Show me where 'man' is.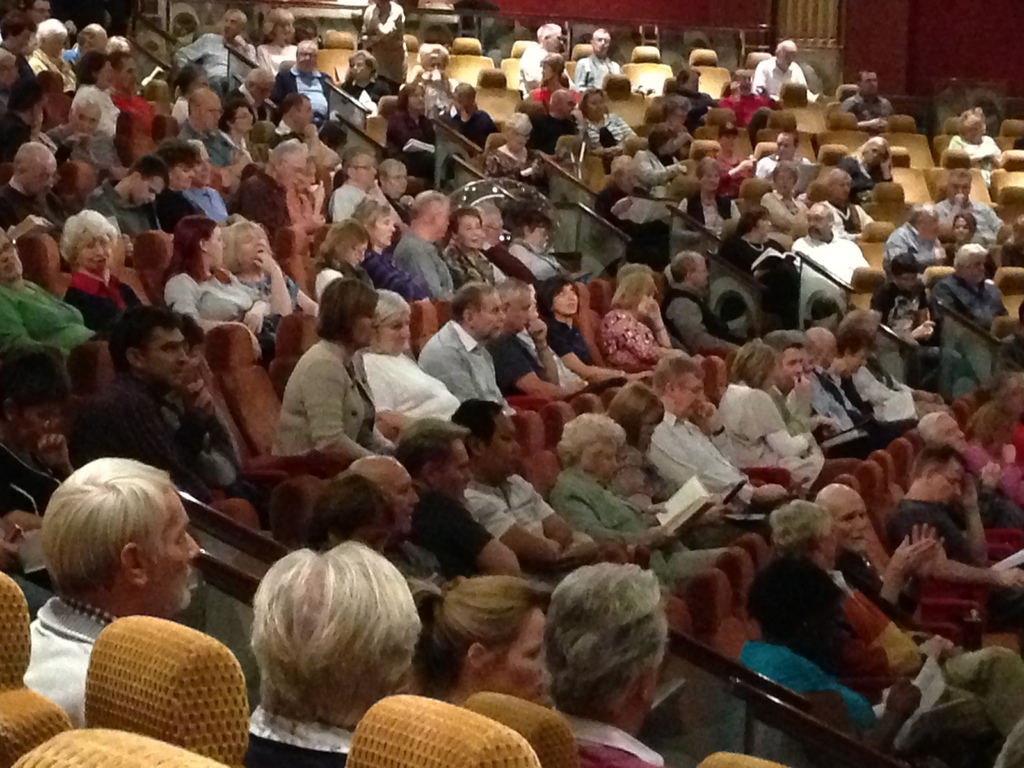
'man' is at [x1=270, y1=38, x2=344, y2=130].
